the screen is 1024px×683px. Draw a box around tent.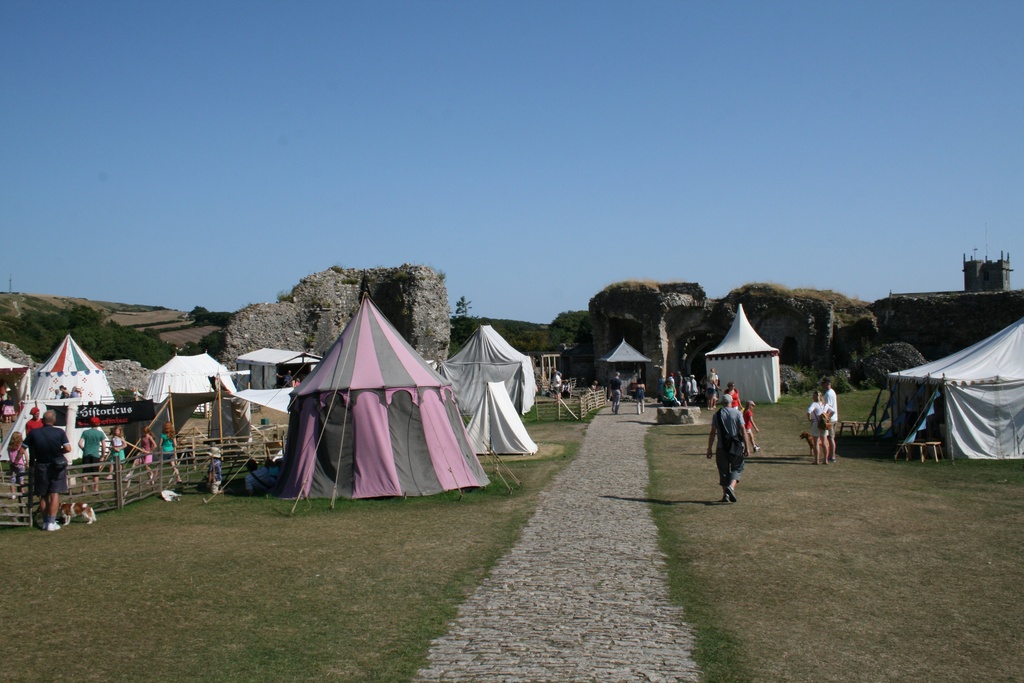
bbox(698, 304, 788, 412).
